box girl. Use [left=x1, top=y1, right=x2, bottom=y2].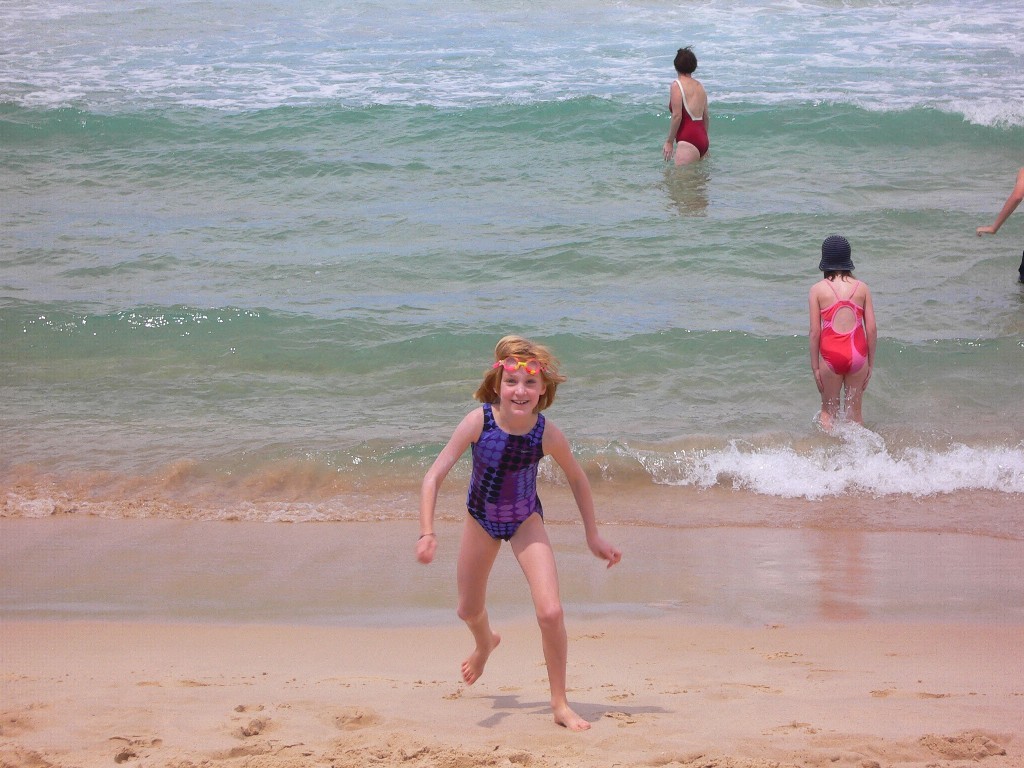
[left=416, top=335, right=623, bottom=730].
